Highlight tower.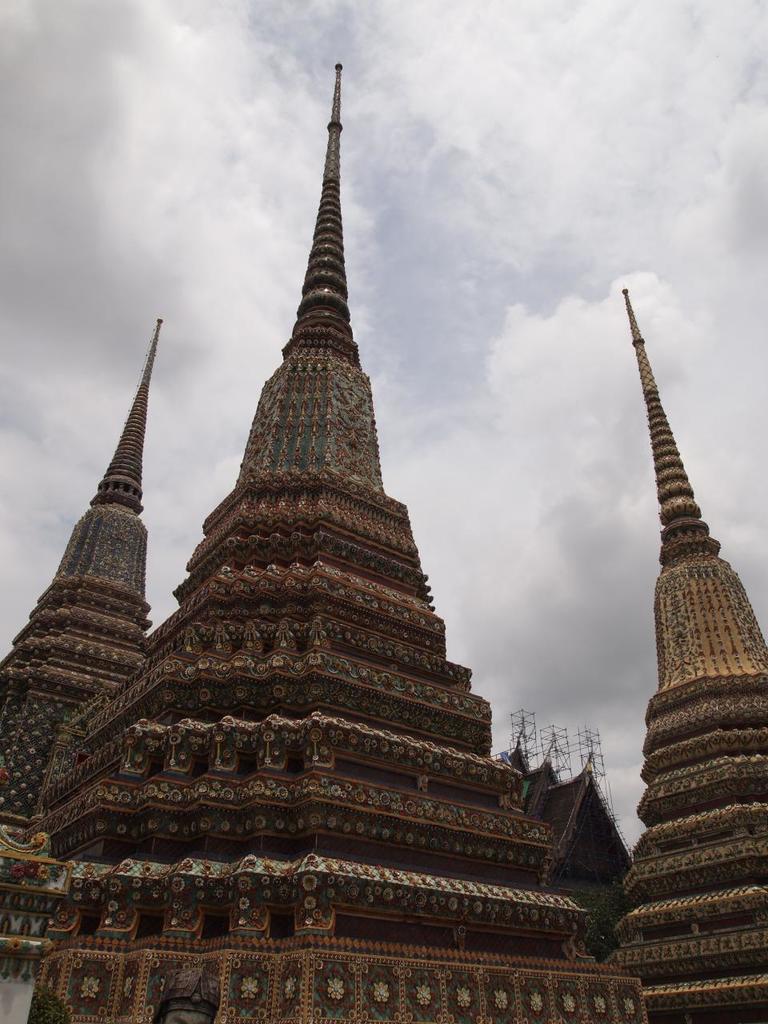
Highlighted region: 0 317 158 927.
